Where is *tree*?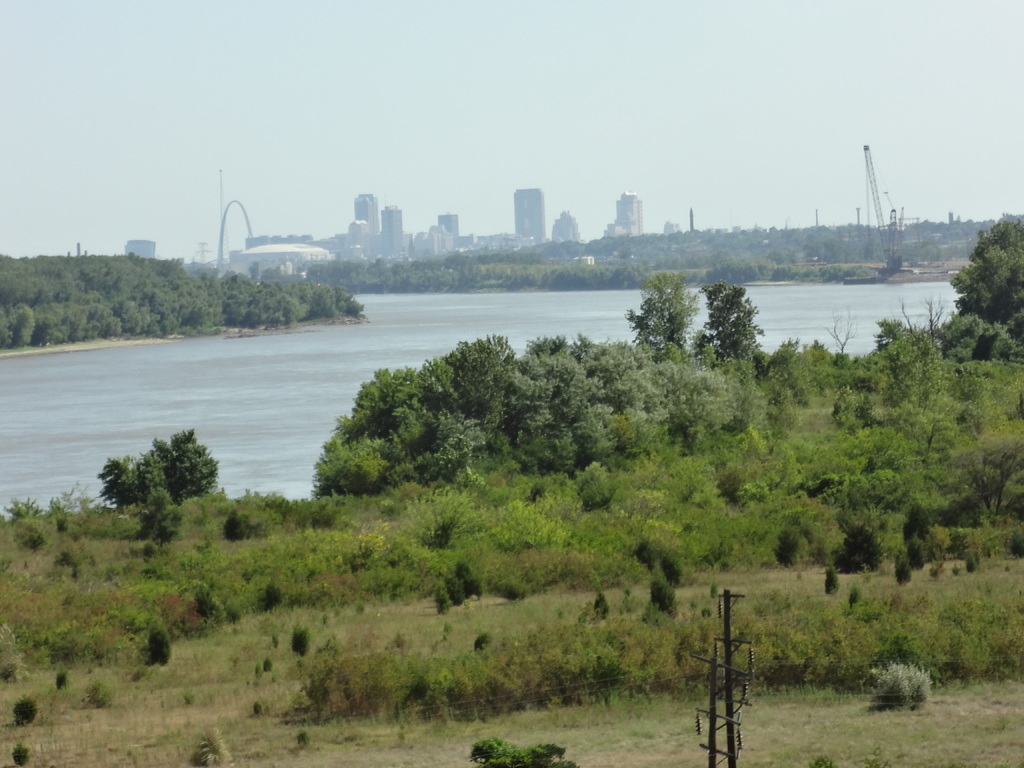
Rect(640, 259, 728, 364).
